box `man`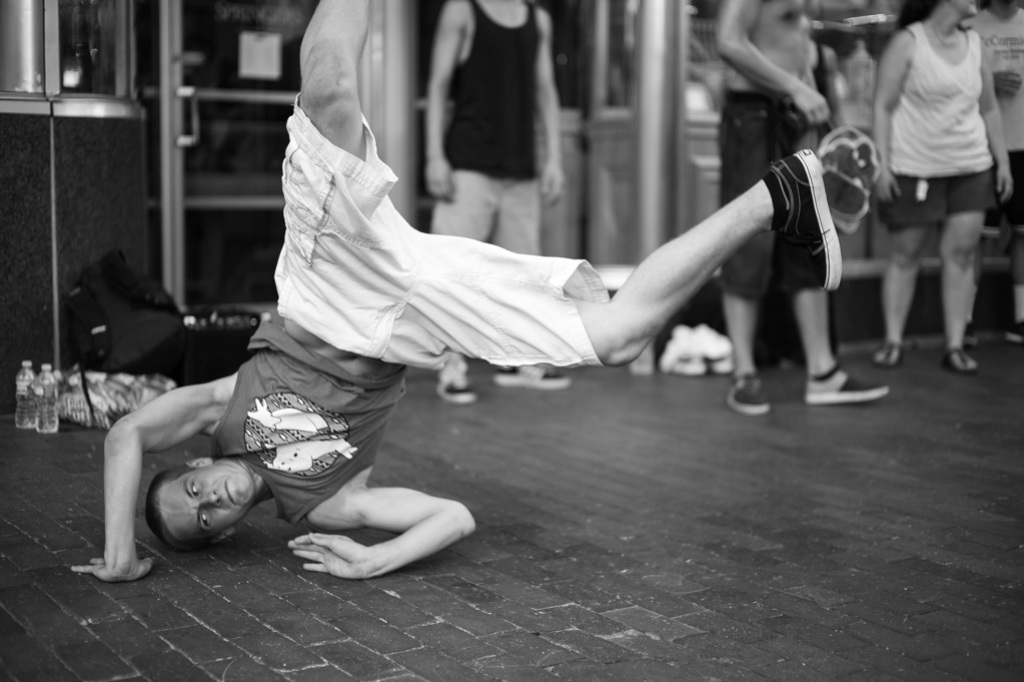
bbox=(962, 0, 1023, 345)
